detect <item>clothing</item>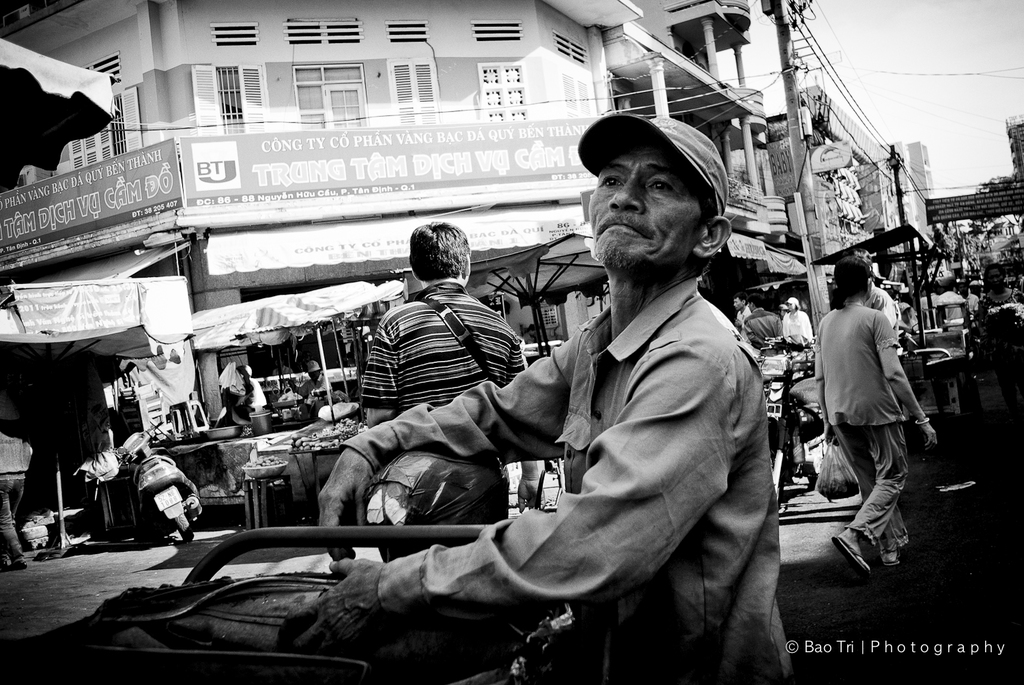
<bbox>810, 302, 902, 542</bbox>
